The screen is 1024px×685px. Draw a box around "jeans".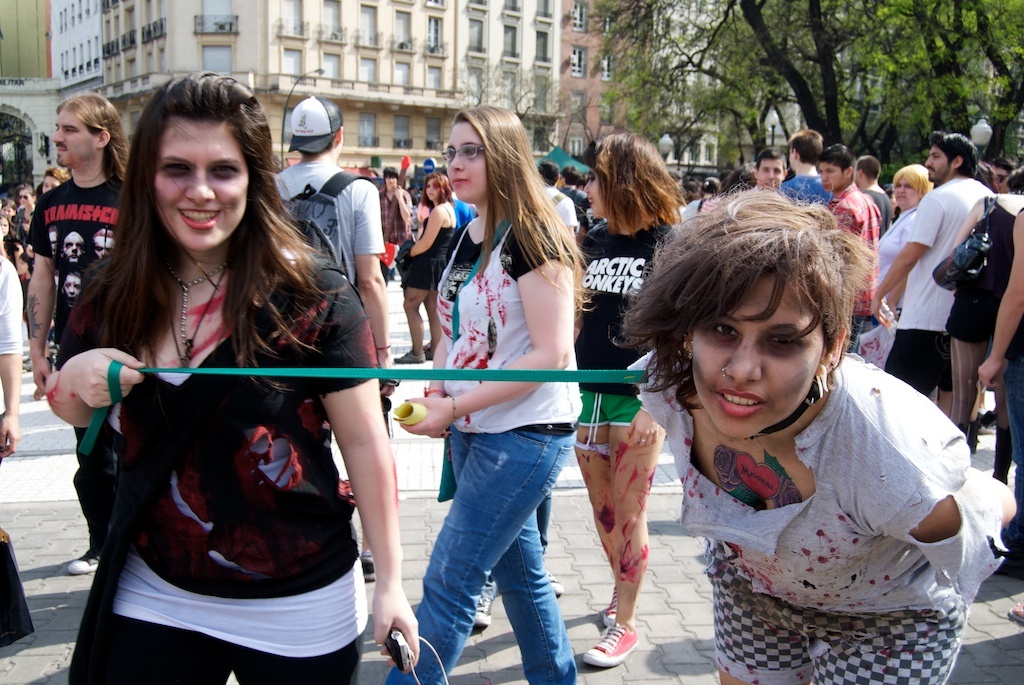
409 428 587 676.
